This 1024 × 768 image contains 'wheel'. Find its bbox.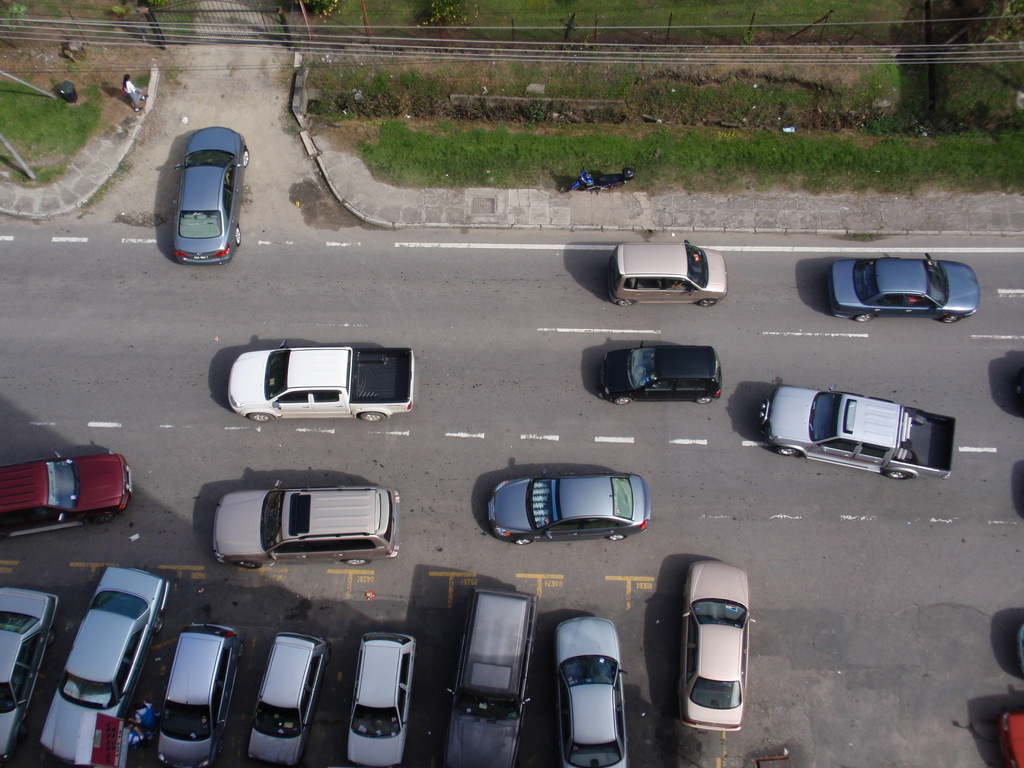
{"left": 243, "top": 148, "right": 250, "bottom": 168}.
